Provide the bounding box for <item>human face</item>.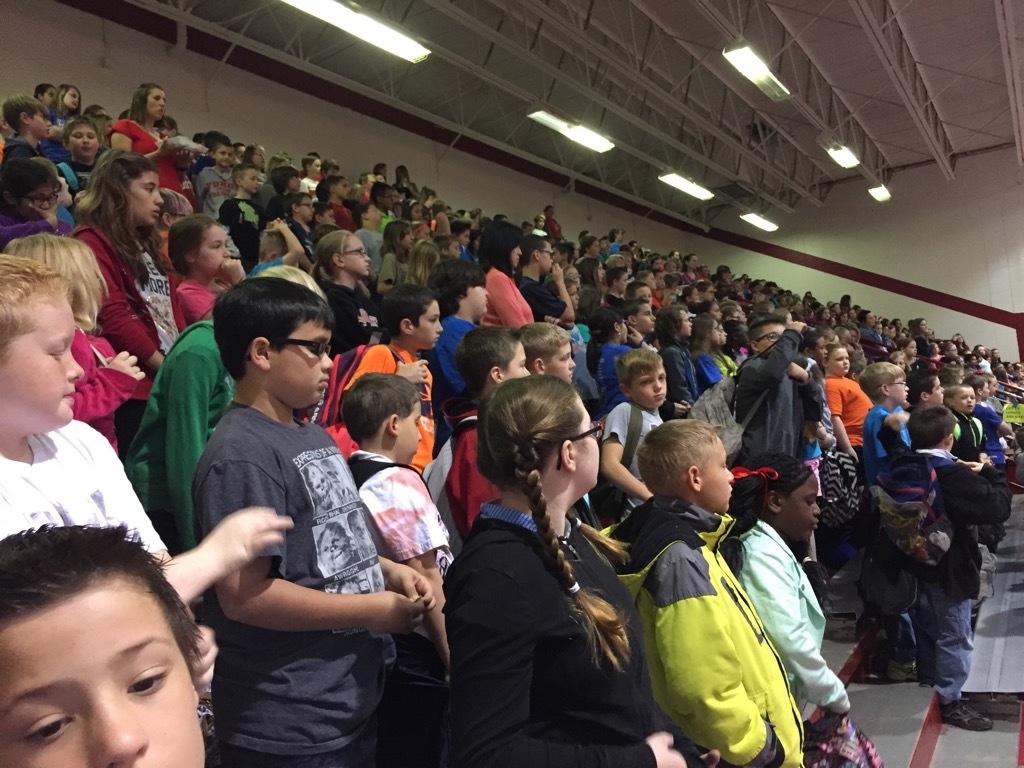
<region>503, 344, 532, 374</region>.
